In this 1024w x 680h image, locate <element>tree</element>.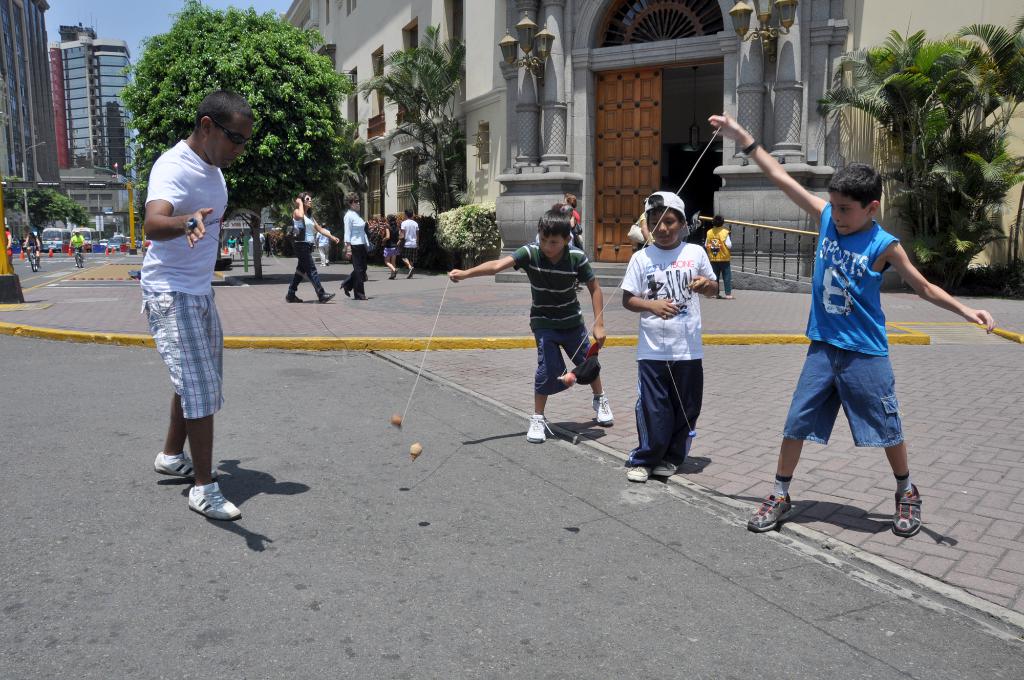
Bounding box: {"x1": 120, "y1": 0, "x2": 362, "y2": 279}.
